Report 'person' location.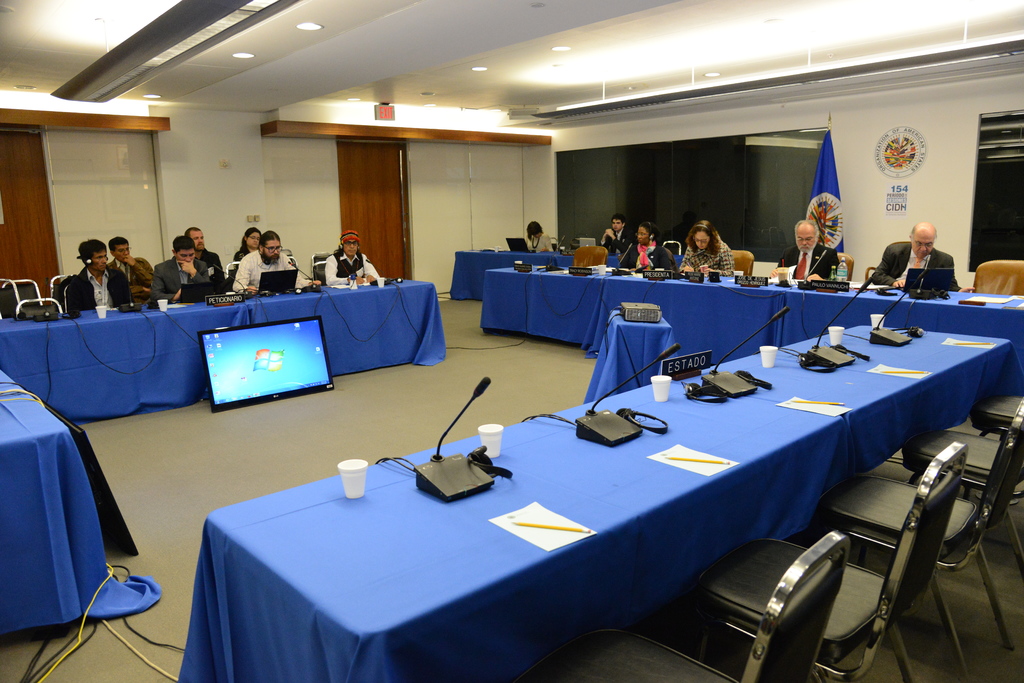
Report: (left=183, top=234, right=225, bottom=307).
